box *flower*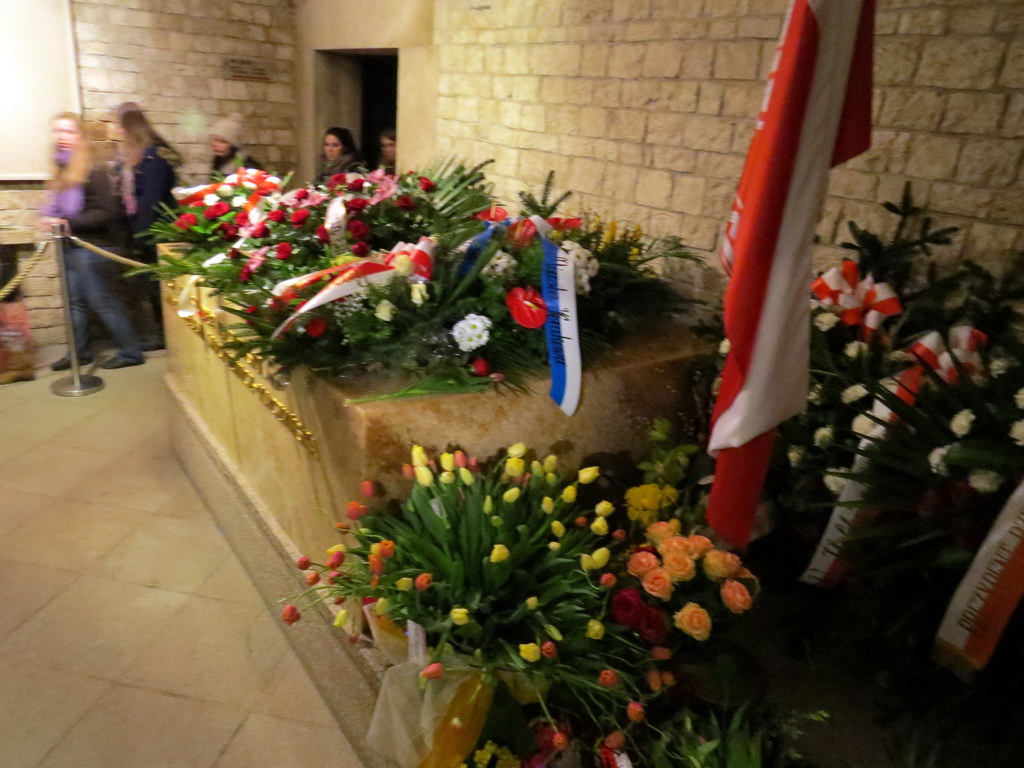
locate(506, 282, 543, 327)
